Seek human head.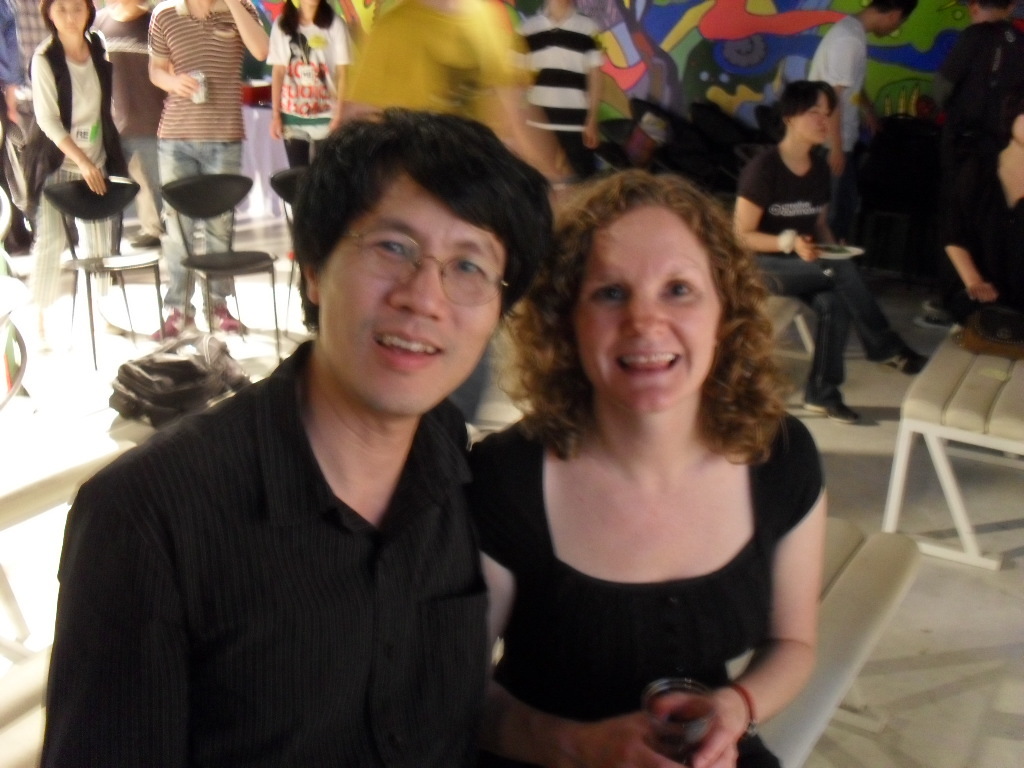
<region>253, 96, 560, 397</region>.
